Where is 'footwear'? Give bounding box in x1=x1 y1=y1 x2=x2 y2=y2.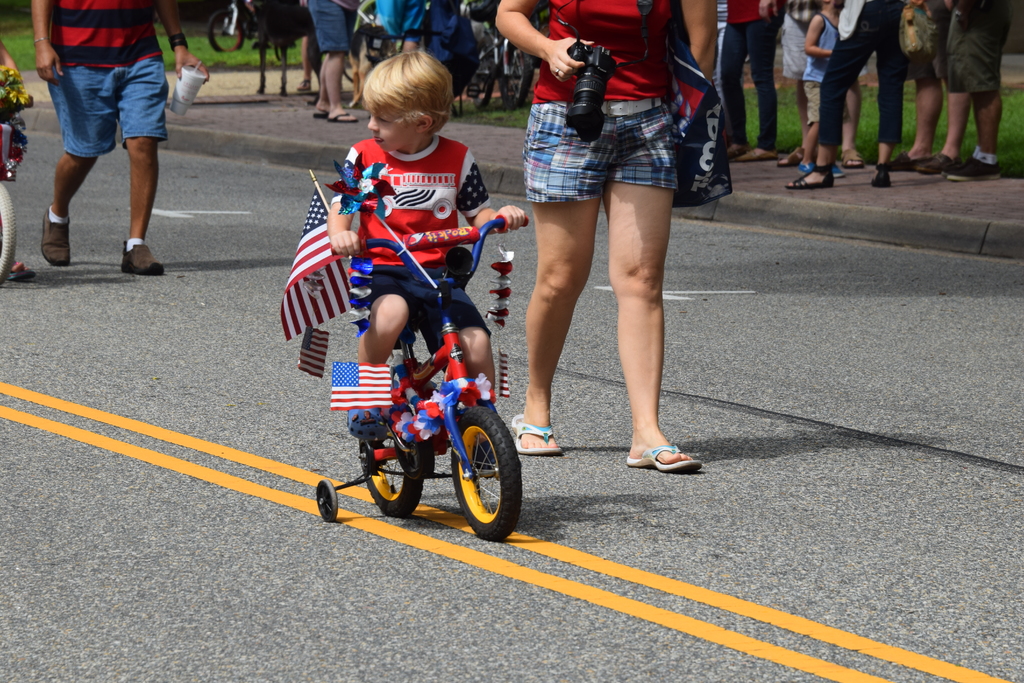
x1=956 y1=147 x2=1002 y2=181.
